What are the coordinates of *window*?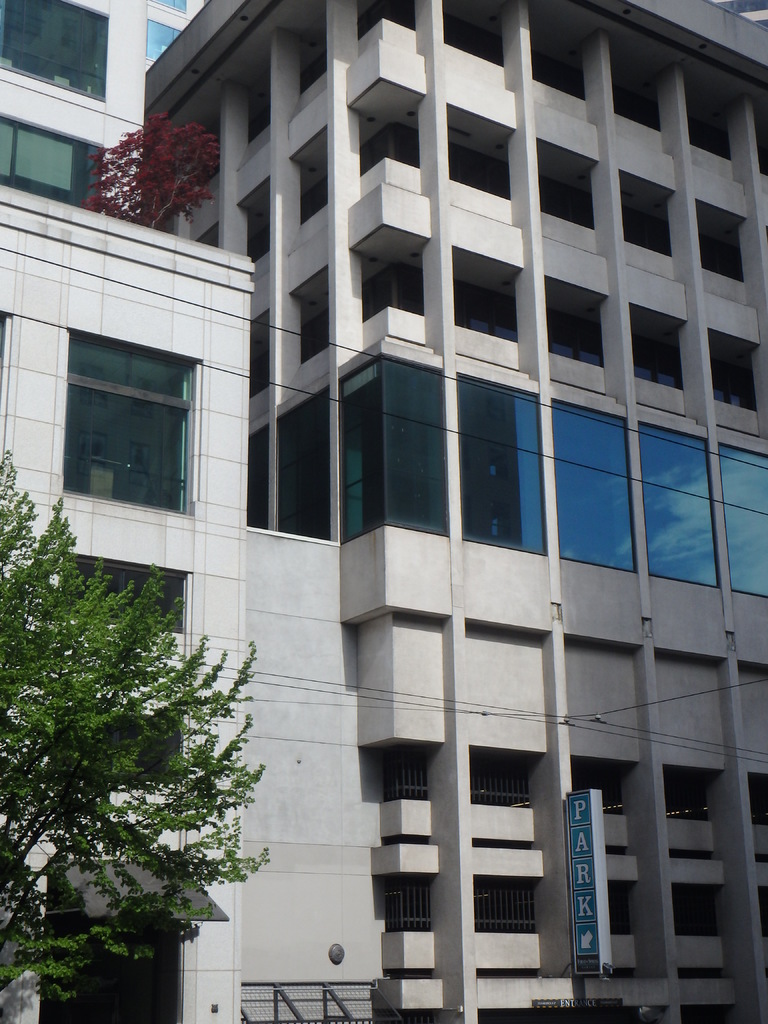
bbox=(58, 564, 188, 629).
